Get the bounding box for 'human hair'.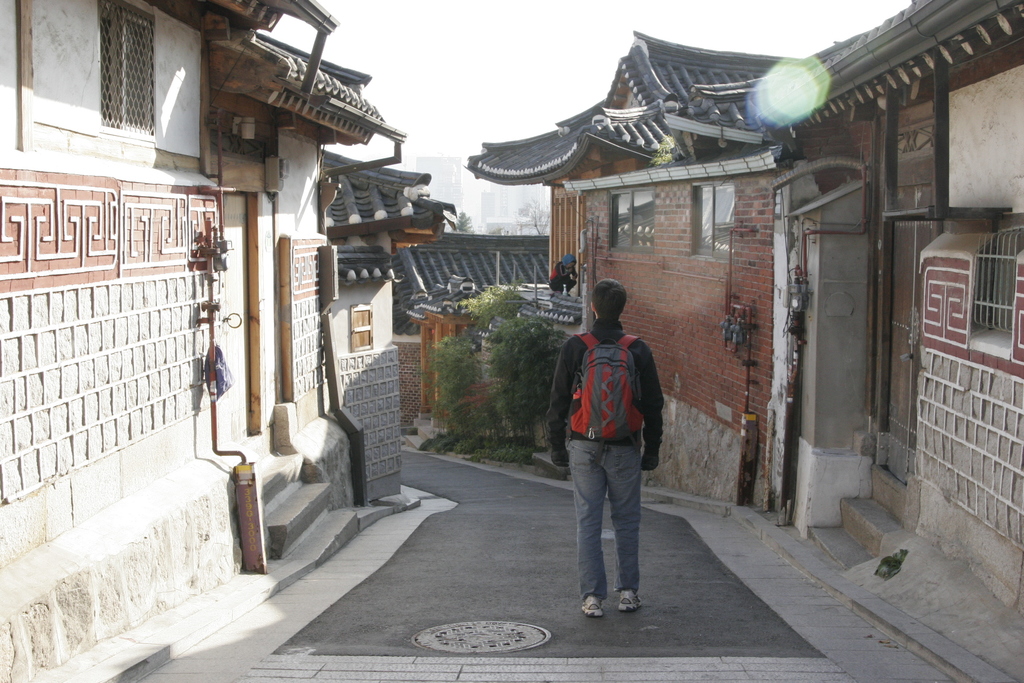
{"left": 588, "top": 281, "right": 626, "bottom": 320}.
